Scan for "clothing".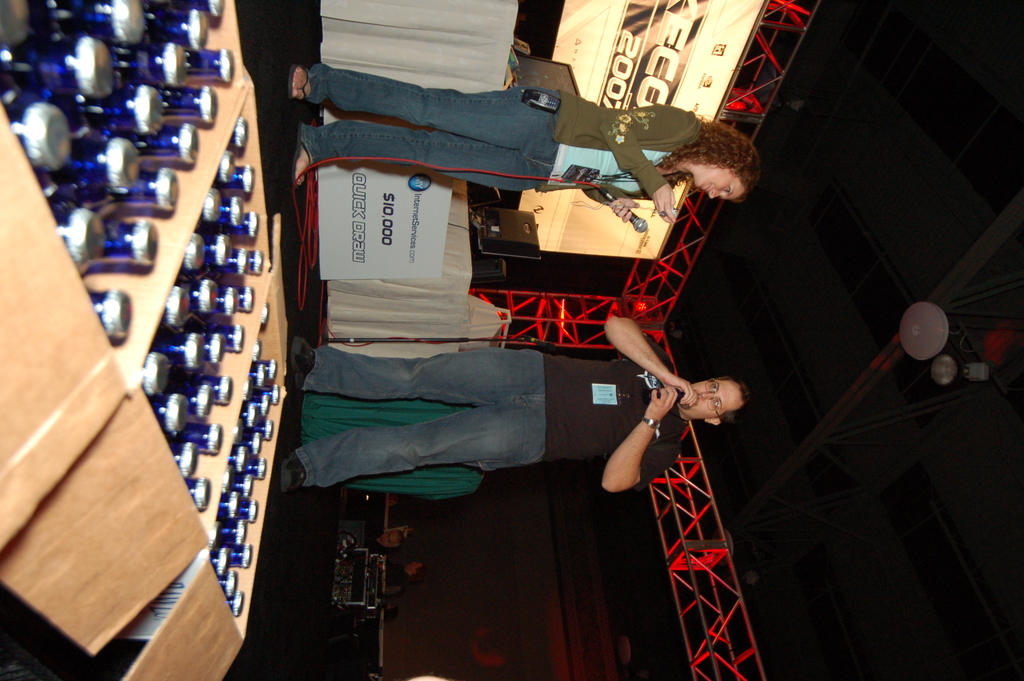
Scan result: {"left": 299, "top": 325, "right": 689, "bottom": 495}.
